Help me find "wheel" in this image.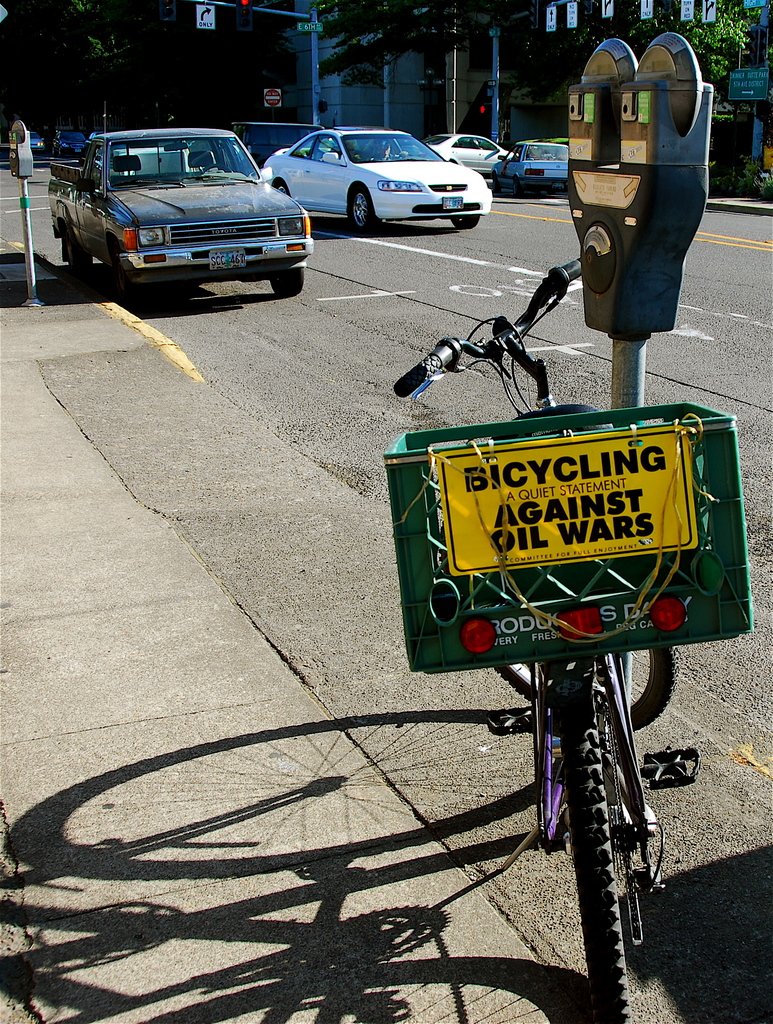
Found it: crop(527, 639, 685, 737).
